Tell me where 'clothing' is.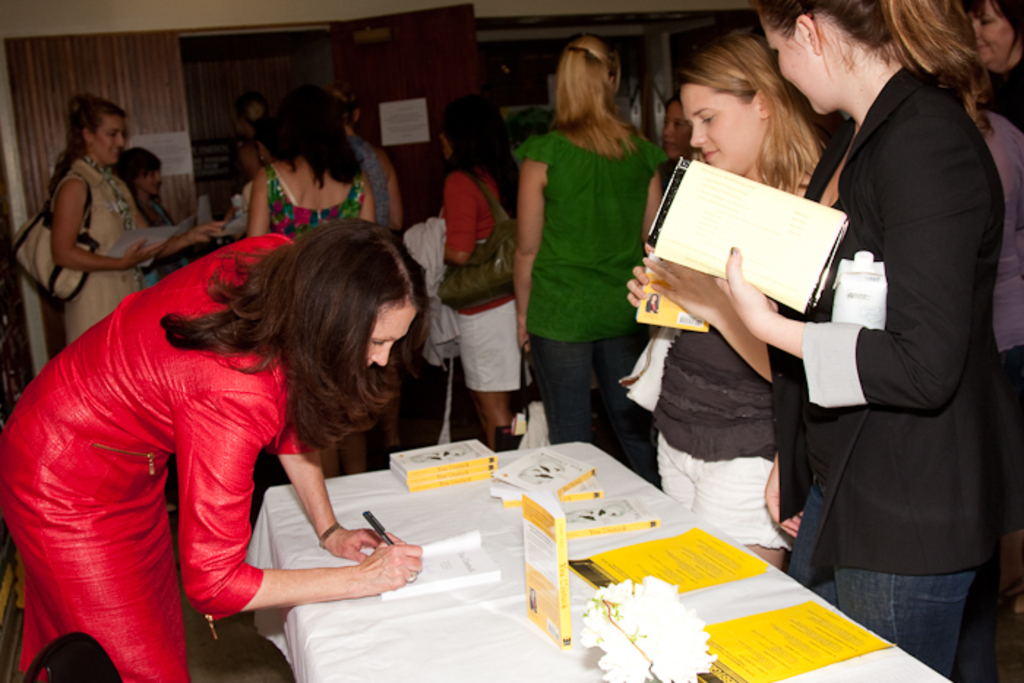
'clothing' is at locate(790, 0, 1009, 670).
